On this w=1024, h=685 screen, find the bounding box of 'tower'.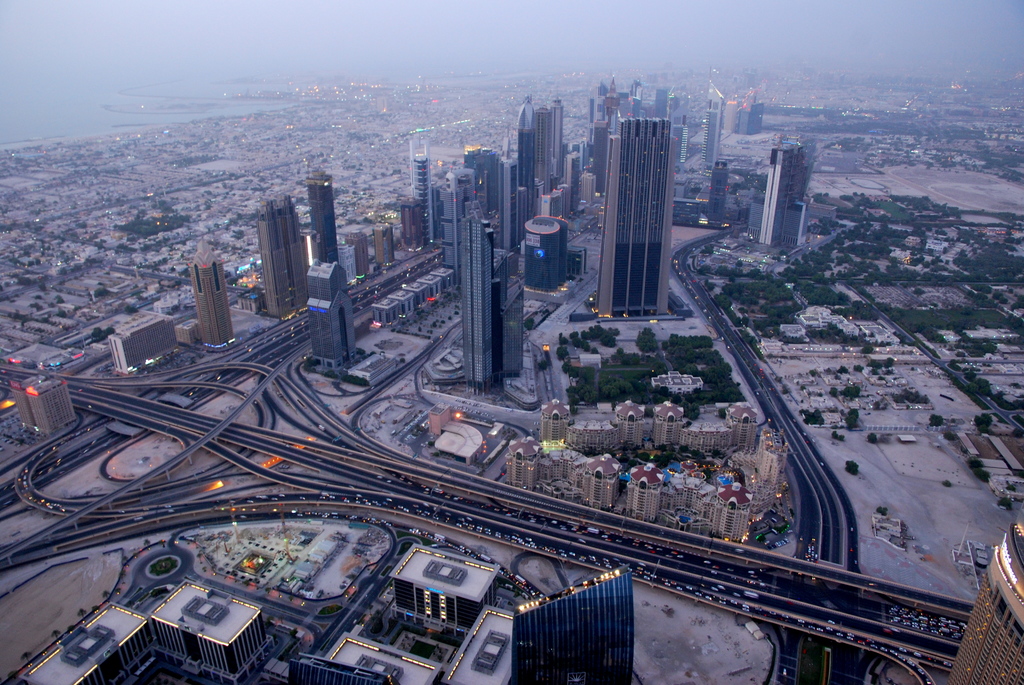
Bounding box: left=506, top=573, right=619, bottom=684.
